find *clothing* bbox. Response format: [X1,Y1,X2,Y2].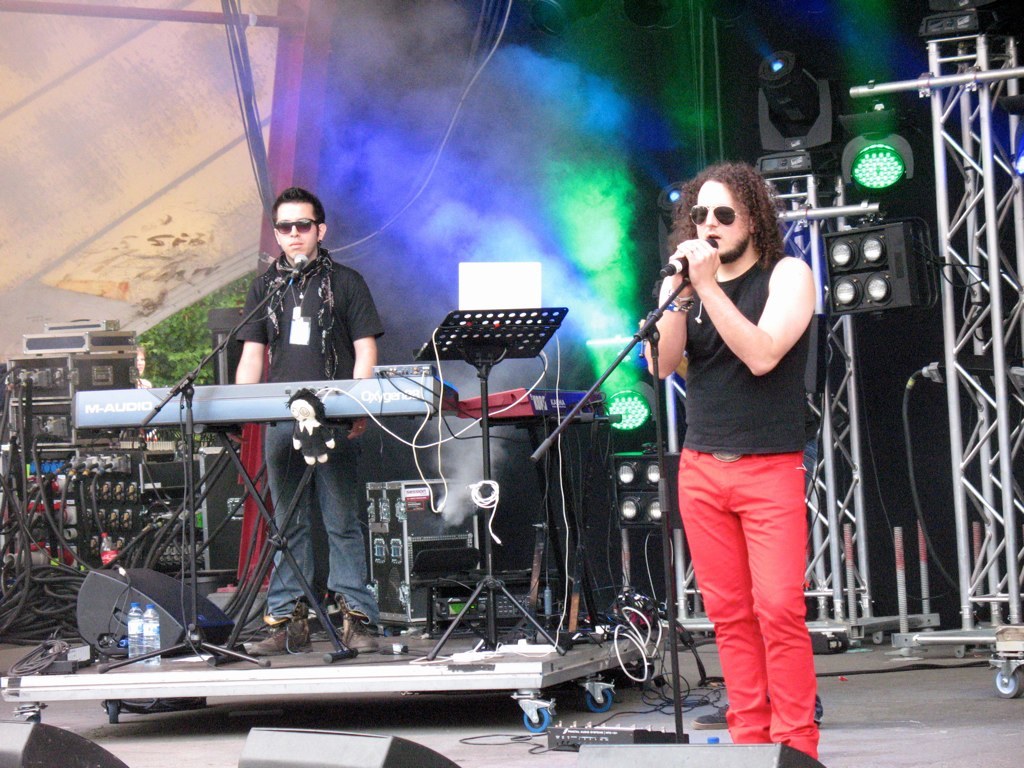
[292,417,332,458].
